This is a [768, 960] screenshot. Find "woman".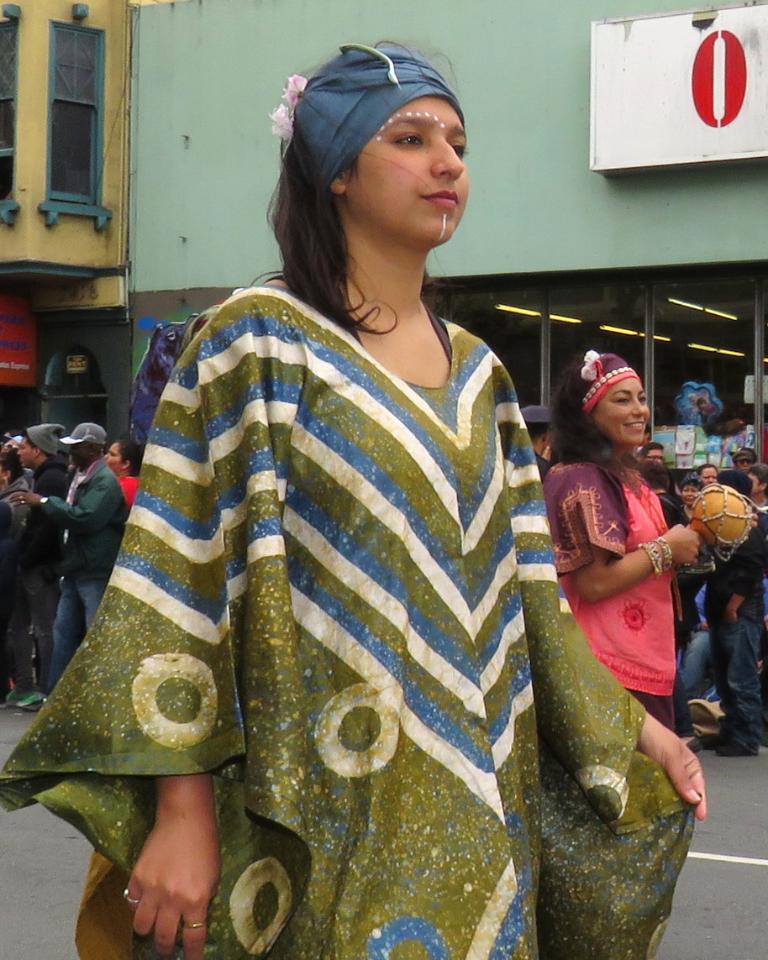
Bounding box: bbox(692, 459, 718, 489).
